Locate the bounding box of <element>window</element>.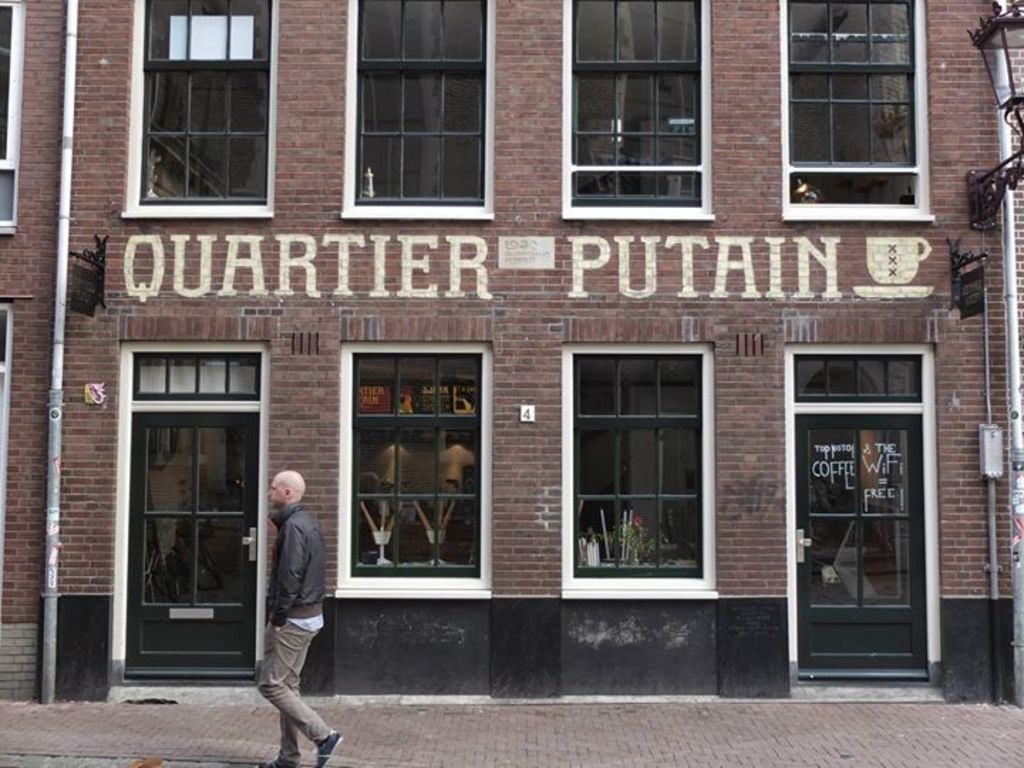
Bounding box: region(119, 0, 279, 222).
